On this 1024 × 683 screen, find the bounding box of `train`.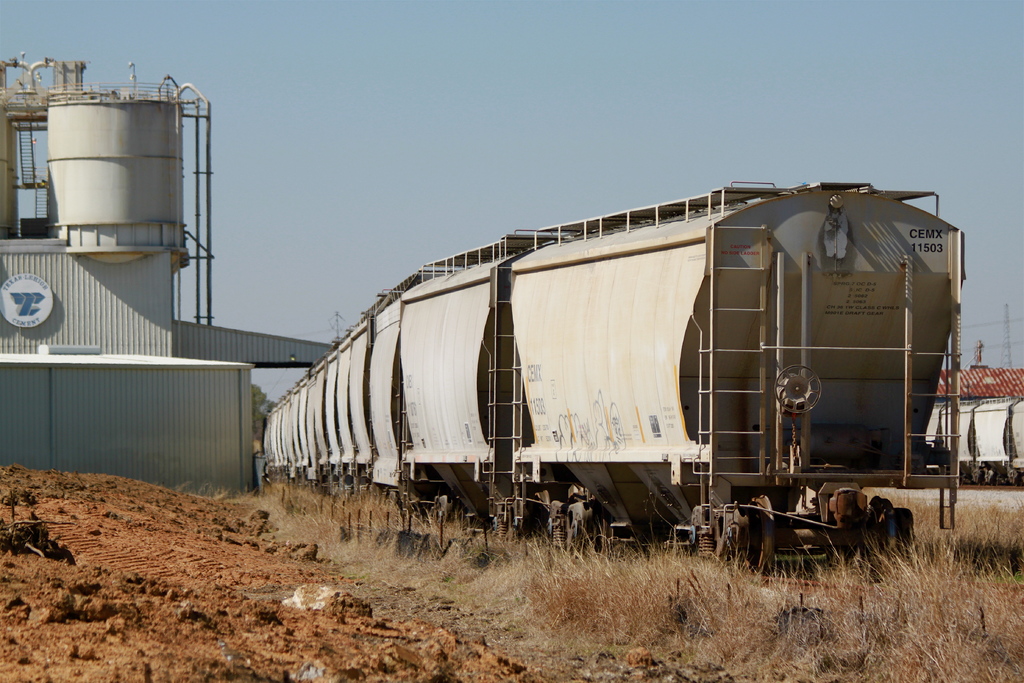
Bounding box: locate(261, 183, 970, 571).
